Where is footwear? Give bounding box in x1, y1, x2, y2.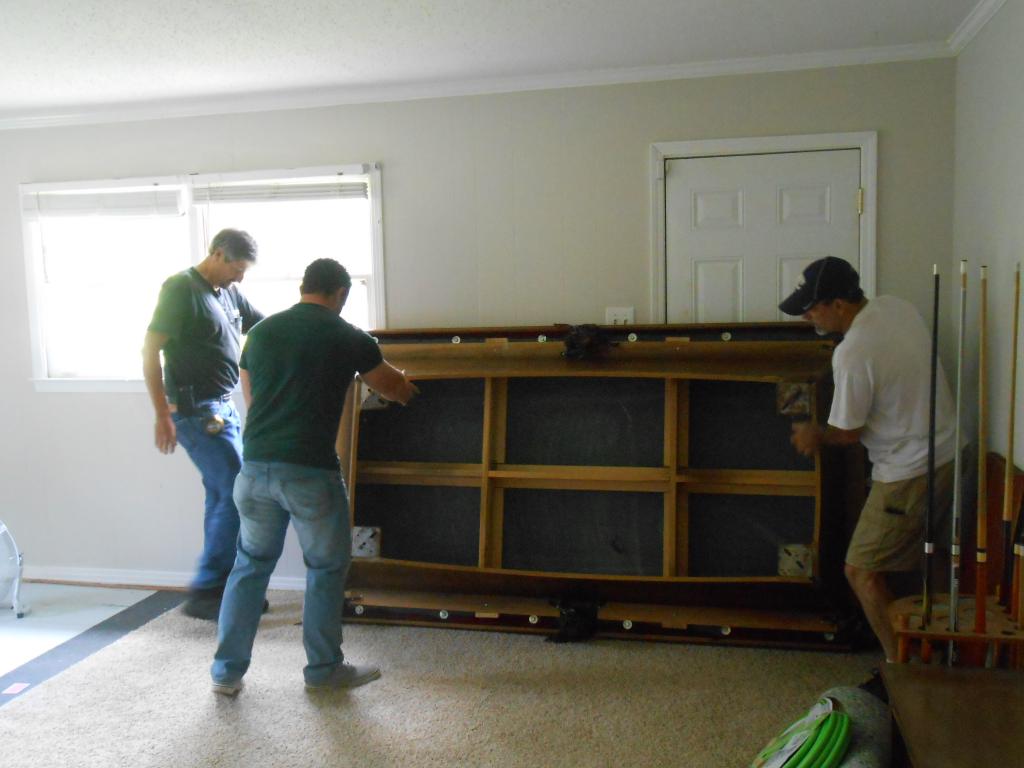
303, 657, 381, 689.
